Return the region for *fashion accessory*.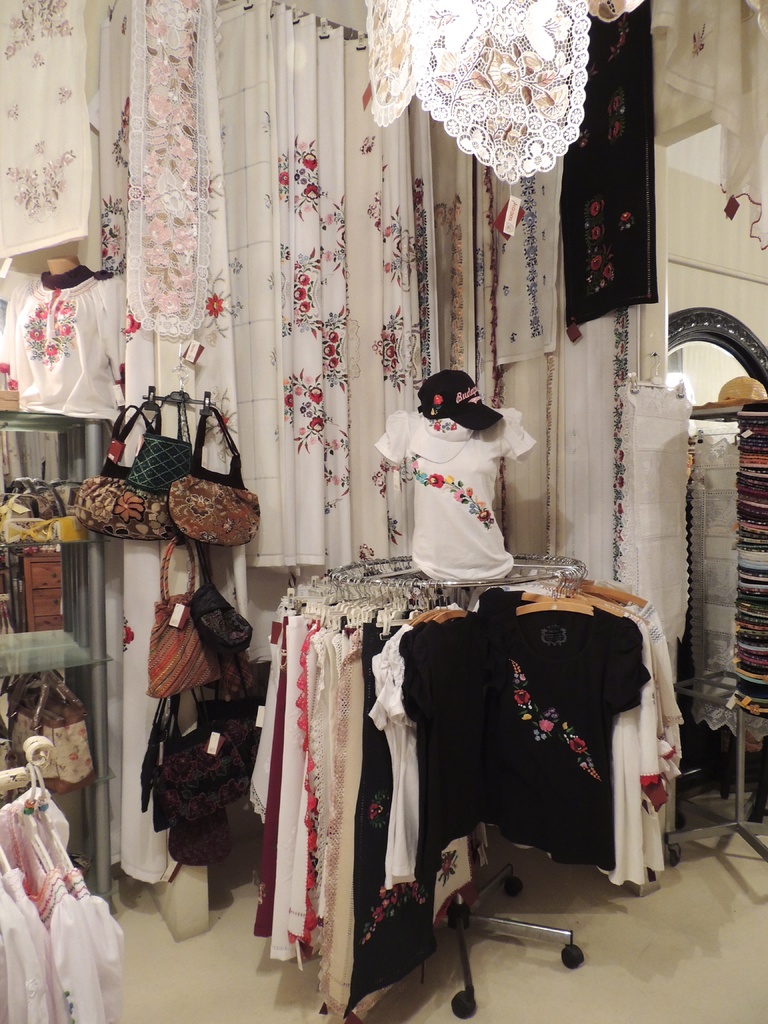
box(47, 512, 88, 545).
